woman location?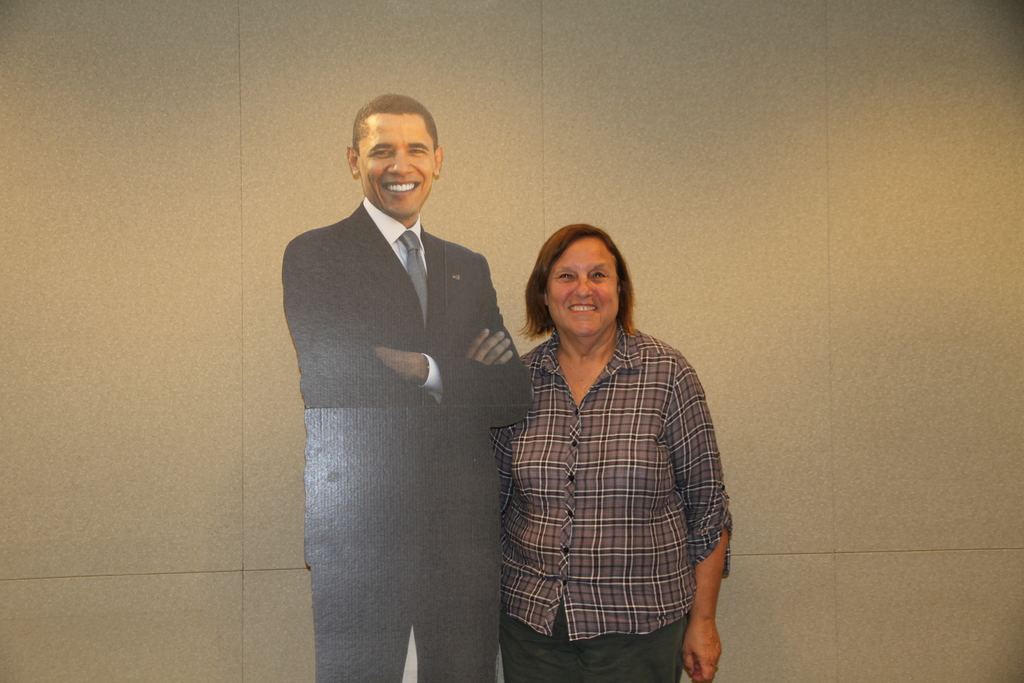
bbox=[483, 208, 721, 673]
